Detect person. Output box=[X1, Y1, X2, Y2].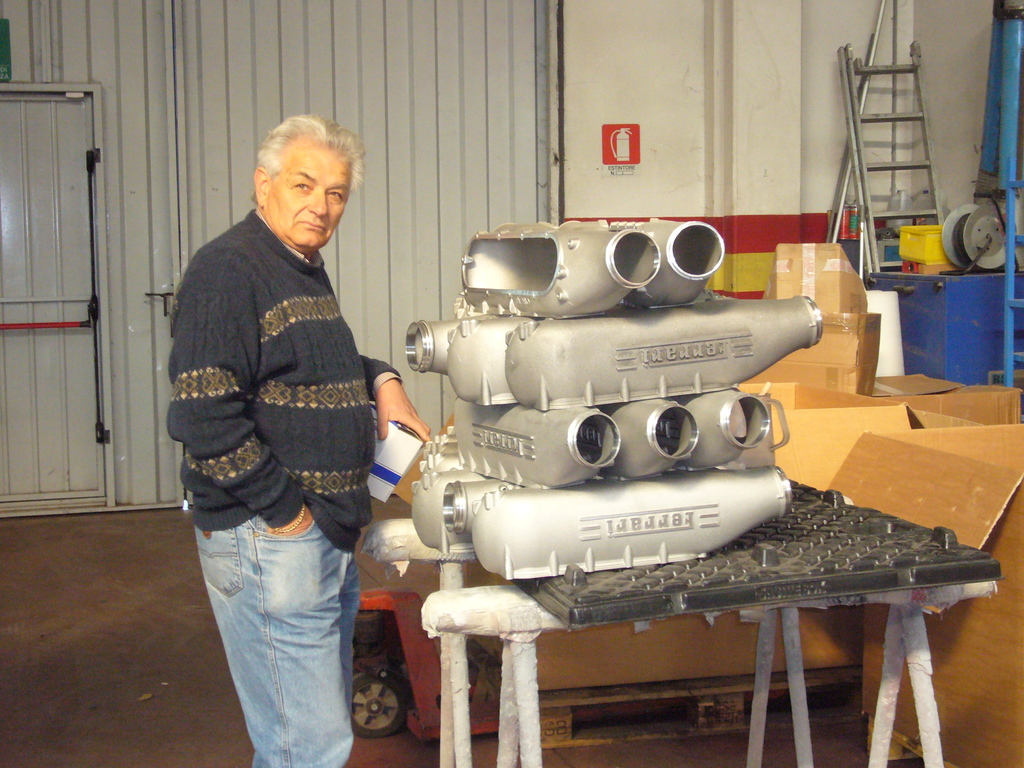
box=[166, 87, 411, 767].
